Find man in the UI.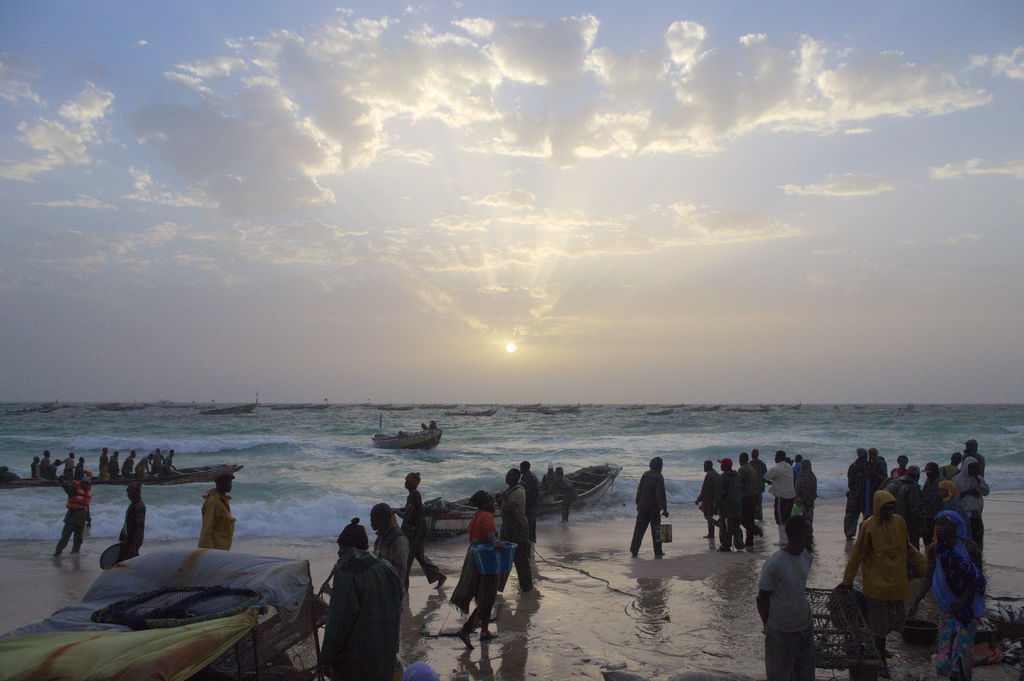
UI element at {"left": 639, "top": 469, "right": 689, "bottom": 566}.
